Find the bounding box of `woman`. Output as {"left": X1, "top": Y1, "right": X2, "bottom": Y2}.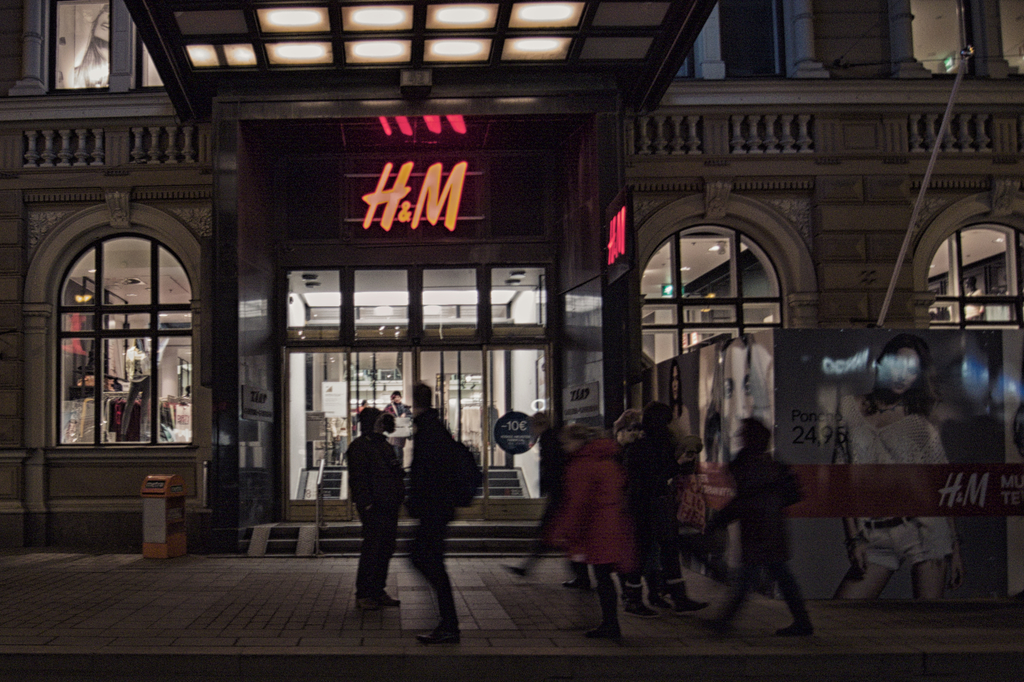
{"left": 828, "top": 334, "right": 965, "bottom": 606}.
